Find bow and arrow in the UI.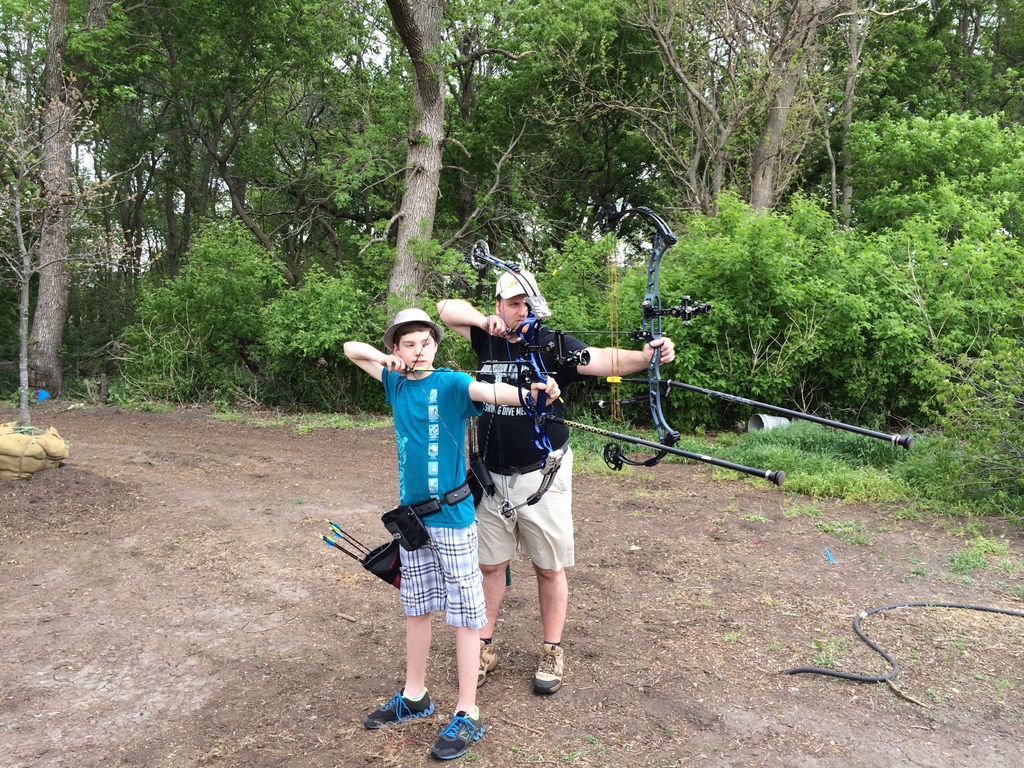
UI element at (330,525,372,556).
